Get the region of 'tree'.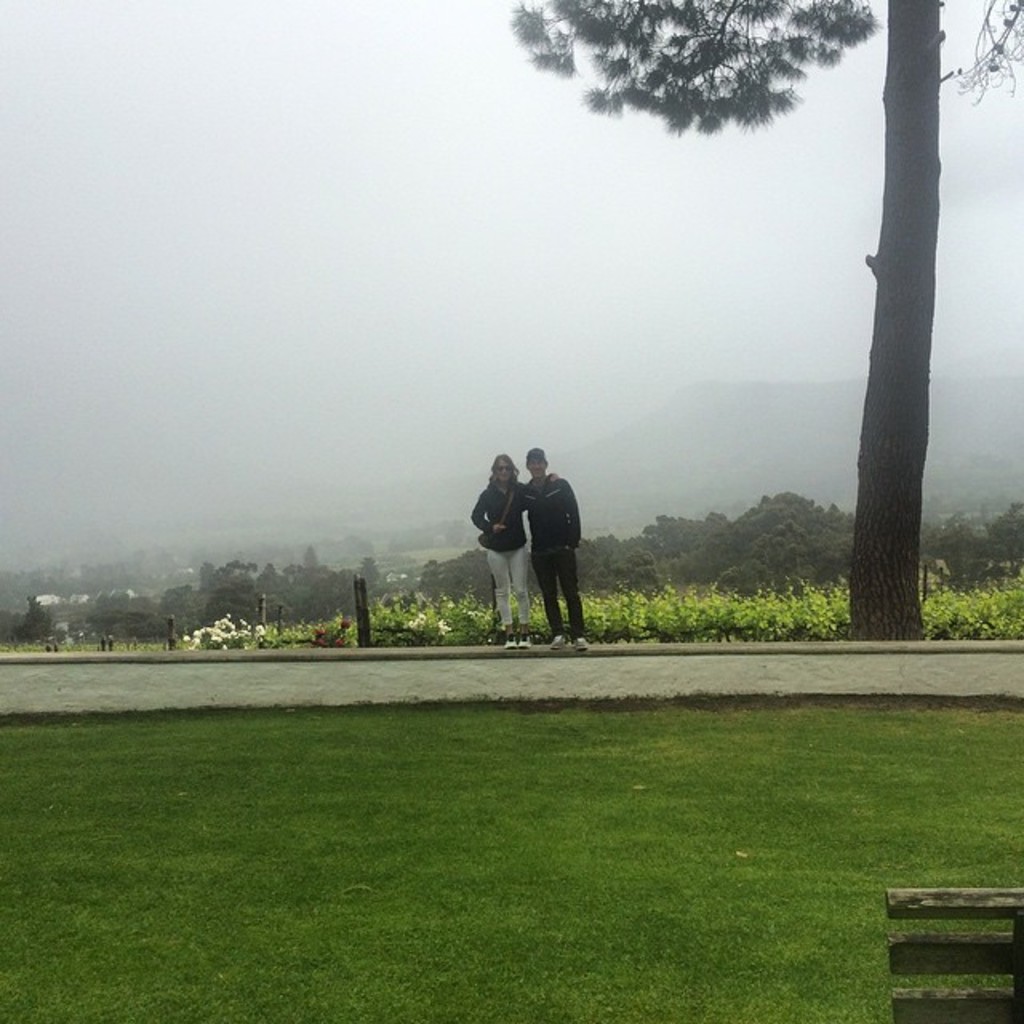
Rect(0, 592, 77, 654).
